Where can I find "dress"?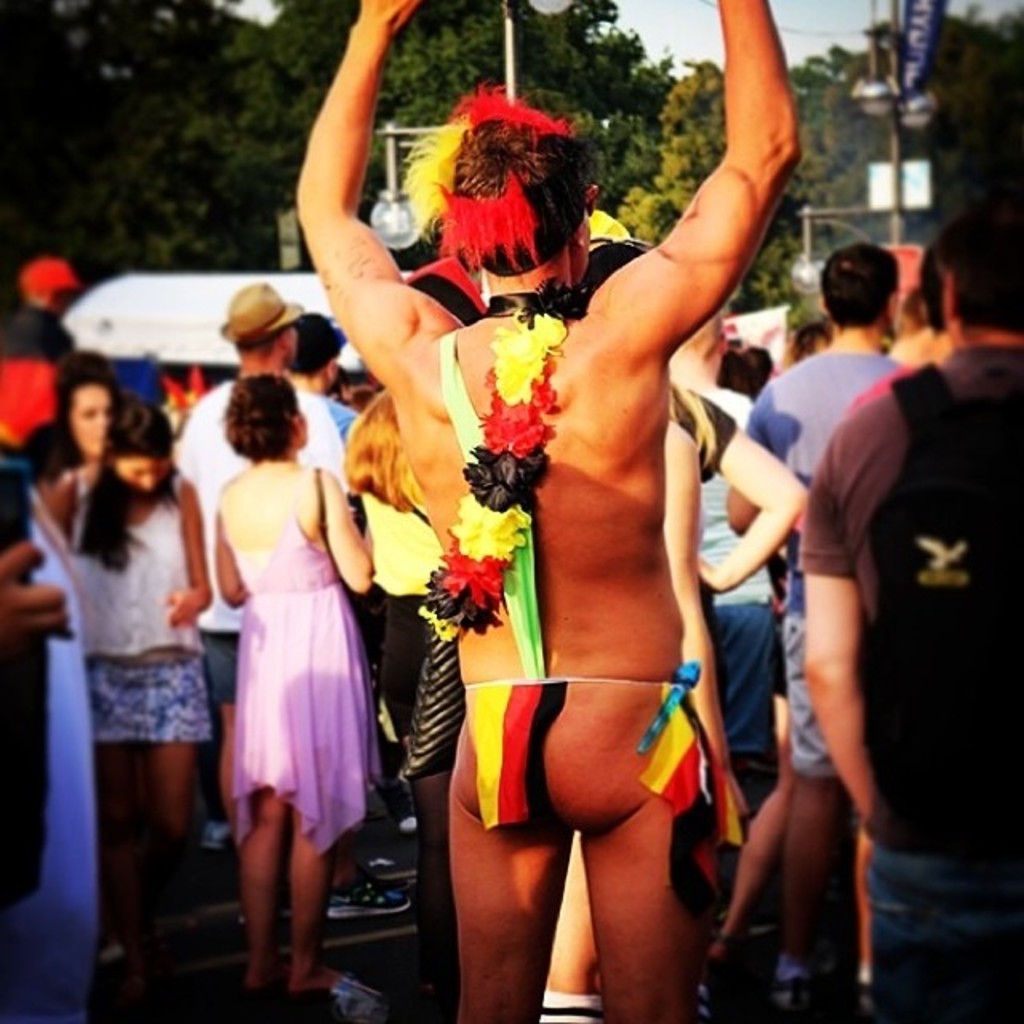
You can find it at select_region(224, 482, 373, 861).
